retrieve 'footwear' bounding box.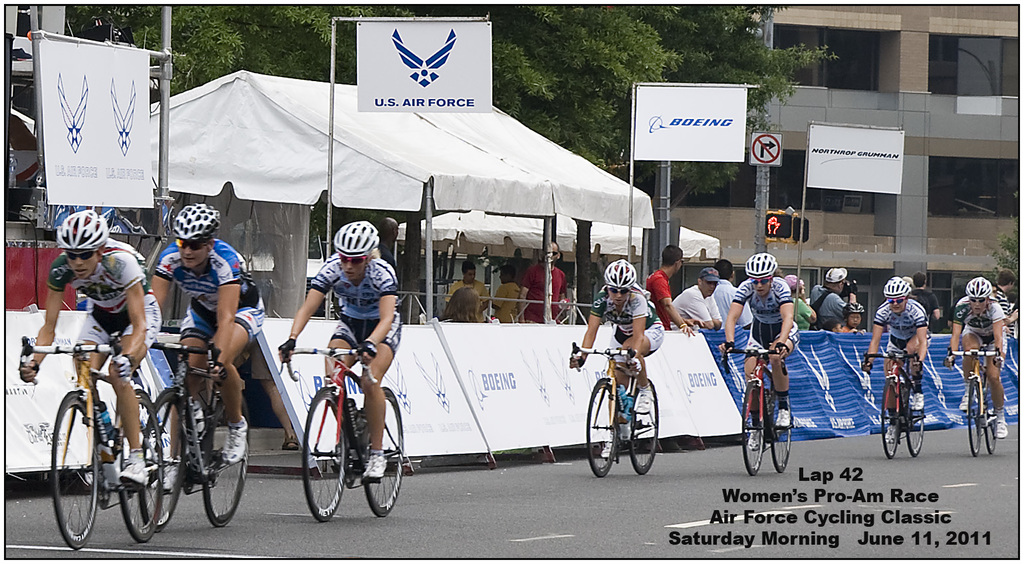
Bounding box: bbox=[997, 410, 1006, 444].
